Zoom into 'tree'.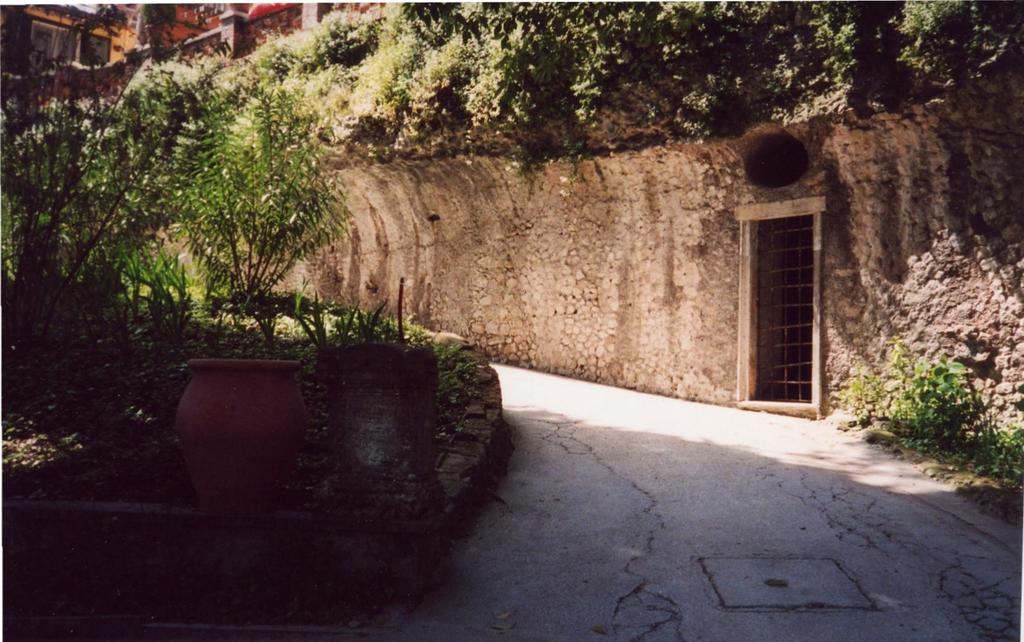
Zoom target: x1=4 y1=6 x2=1023 y2=540.
